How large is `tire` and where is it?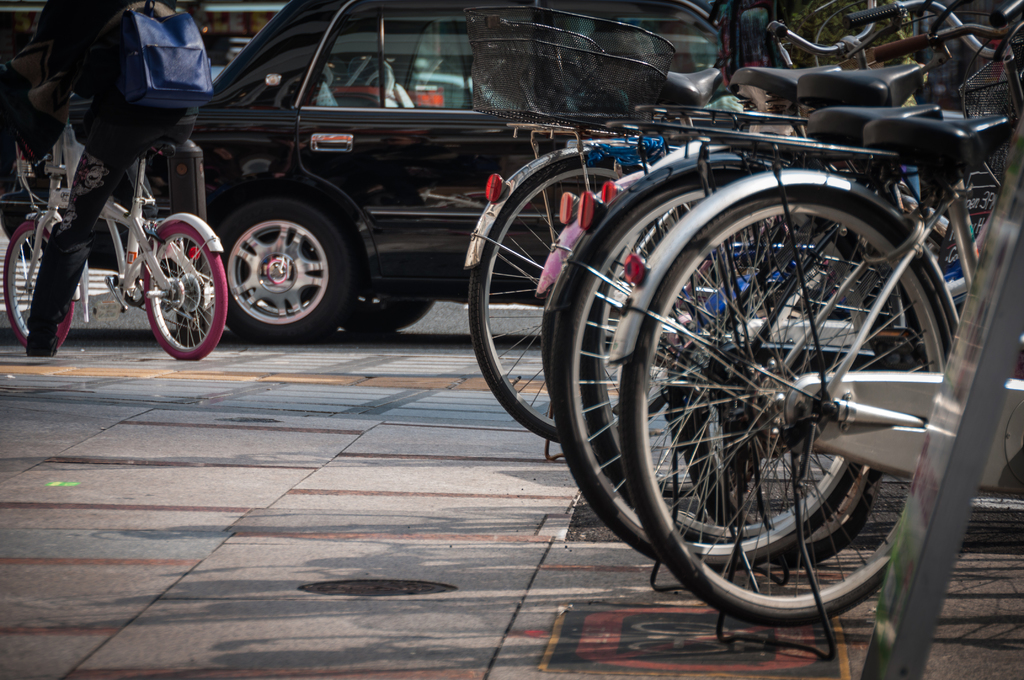
Bounding box: 142/223/227/361.
